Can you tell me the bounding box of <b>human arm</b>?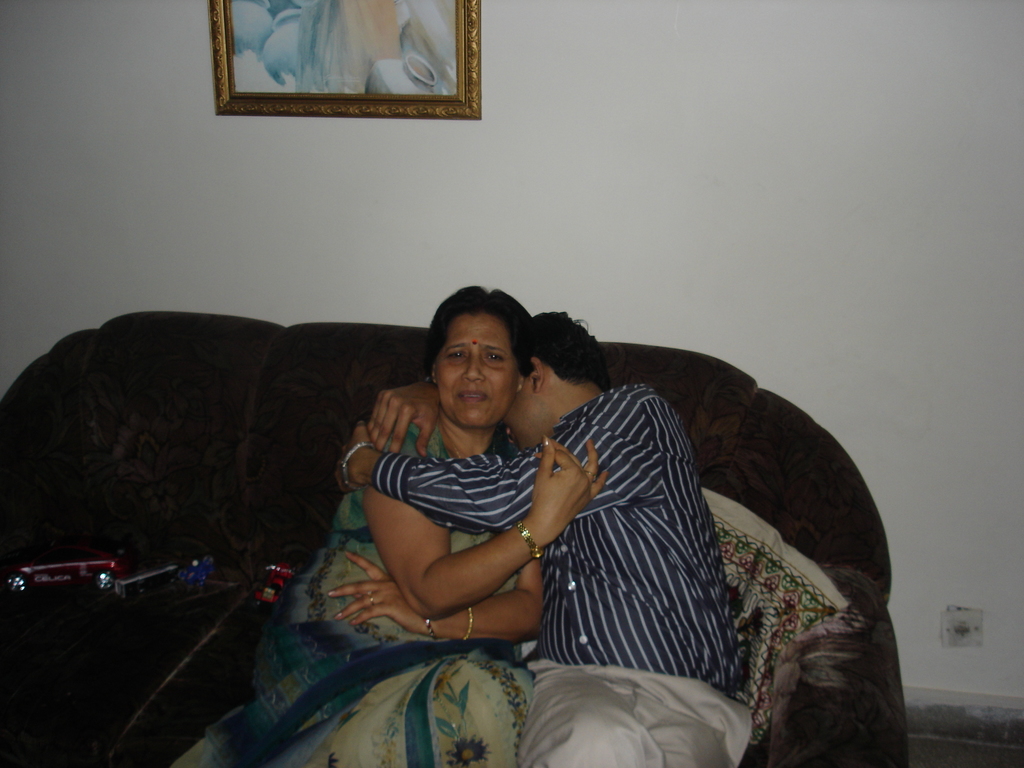
<box>365,422,615,625</box>.
